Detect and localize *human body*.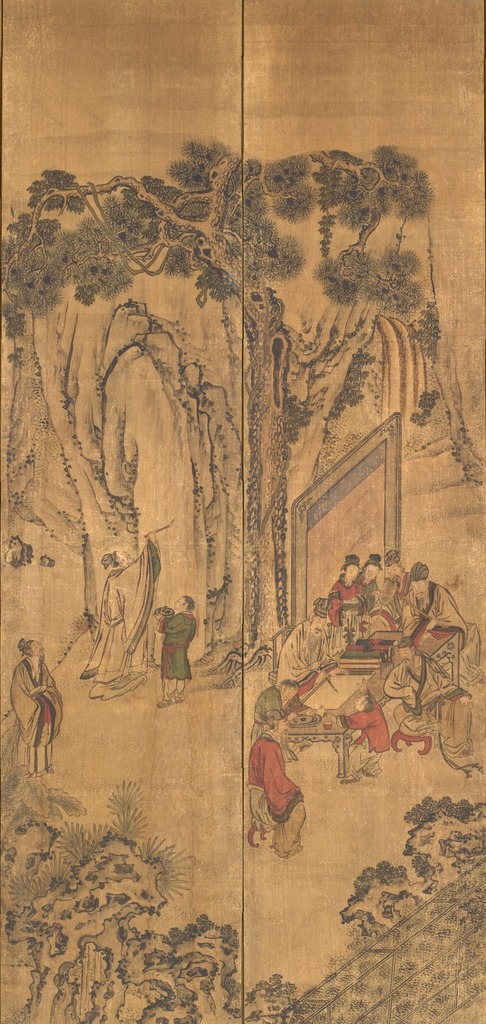
Localized at select_region(330, 703, 385, 783).
